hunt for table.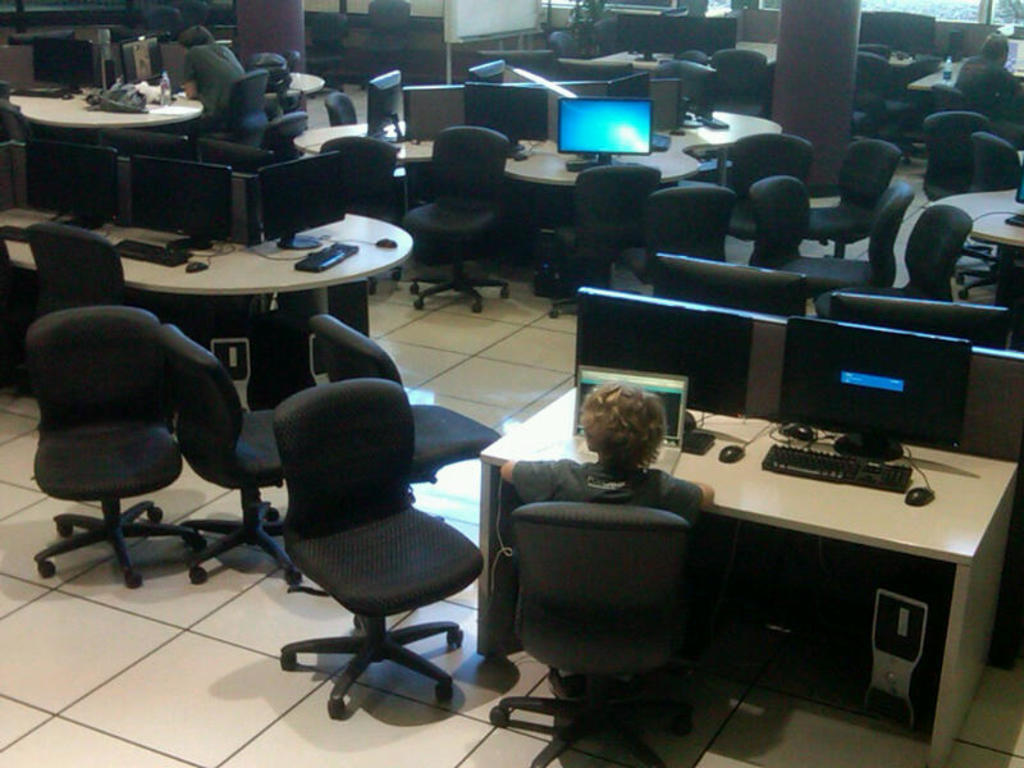
Hunted down at 933/182/1023/257.
